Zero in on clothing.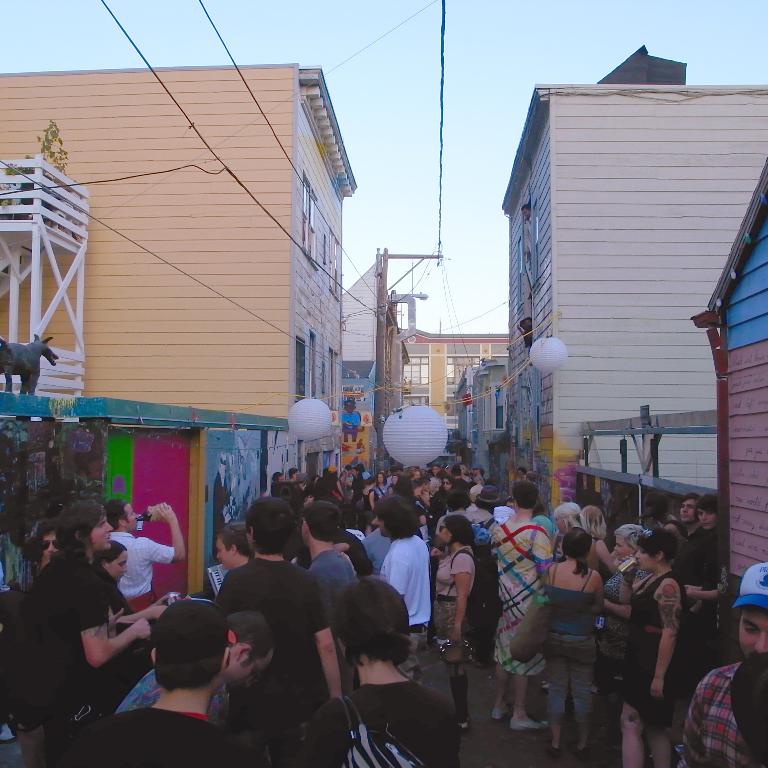
Zeroed in: [438, 487, 456, 519].
